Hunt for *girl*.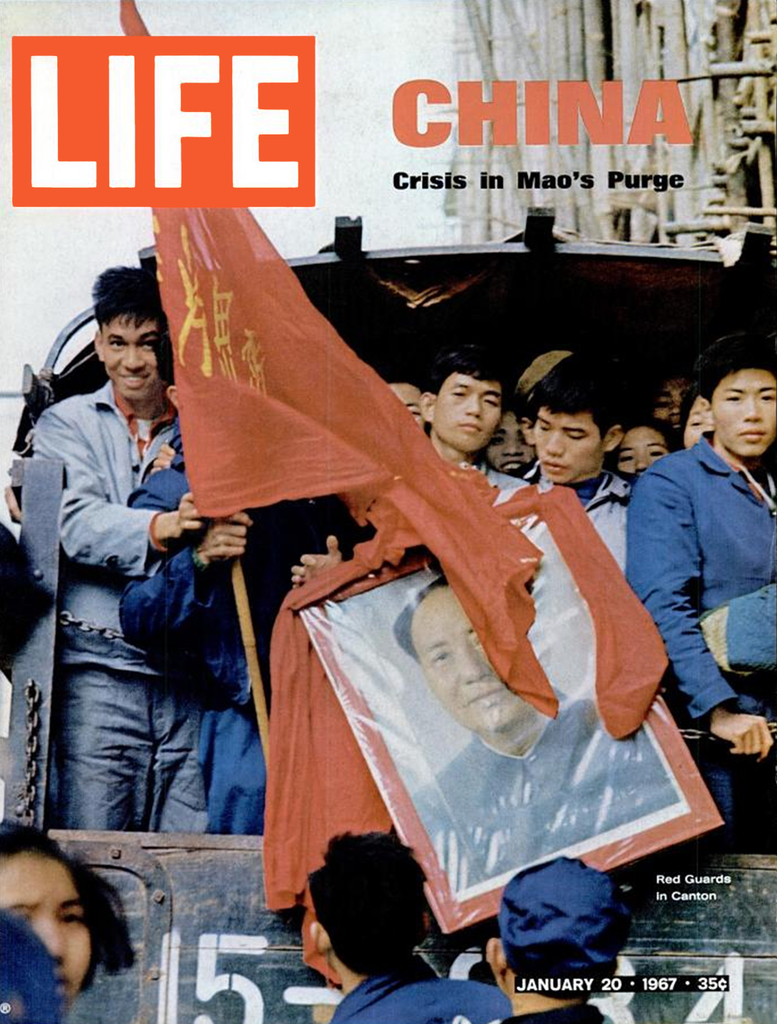
Hunted down at locate(0, 824, 137, 1023).
